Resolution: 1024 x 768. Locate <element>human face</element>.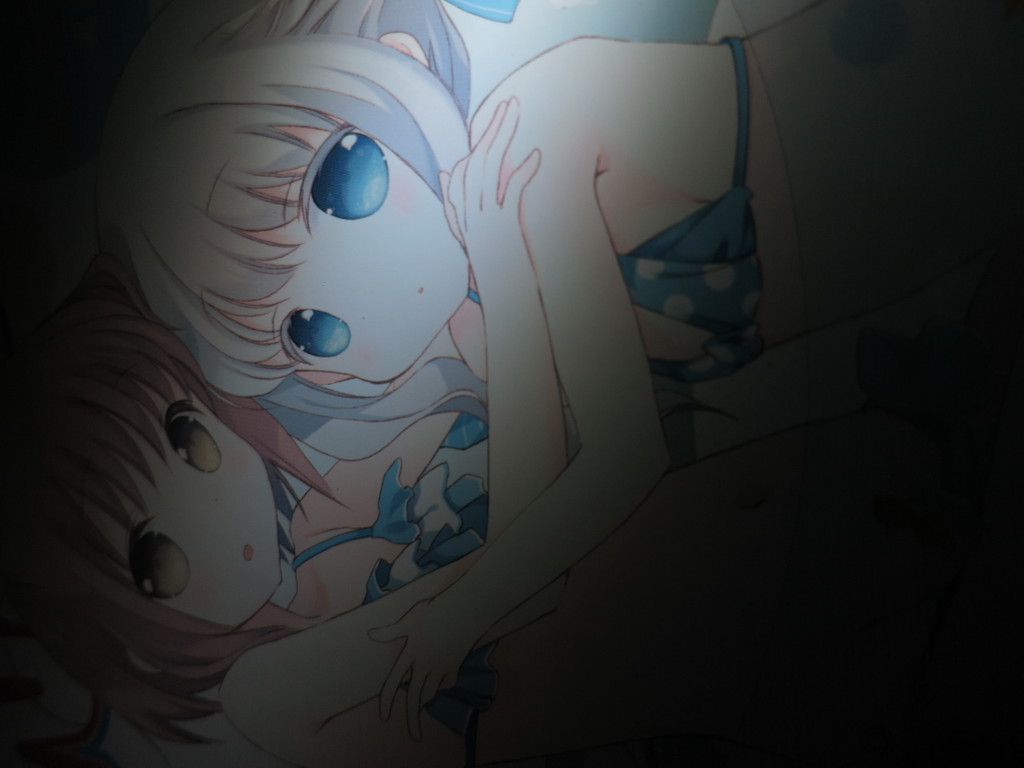
<bbox>228, 124, 468, 383</bbox>.
